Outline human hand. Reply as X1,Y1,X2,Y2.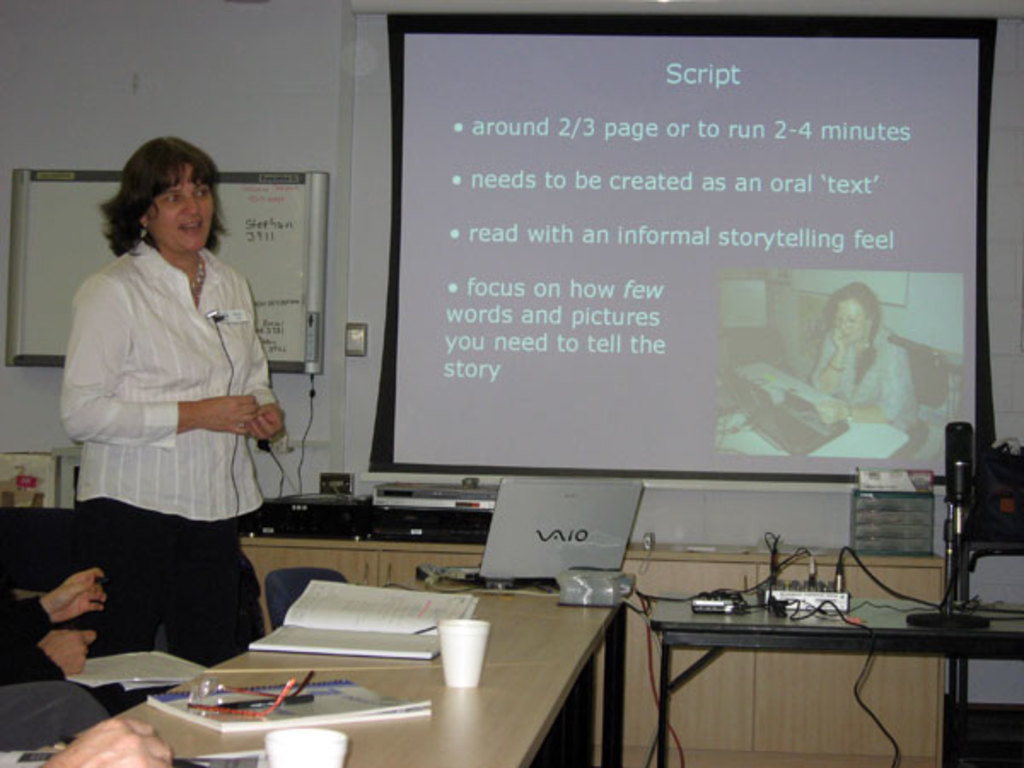
38,630,99,678.
